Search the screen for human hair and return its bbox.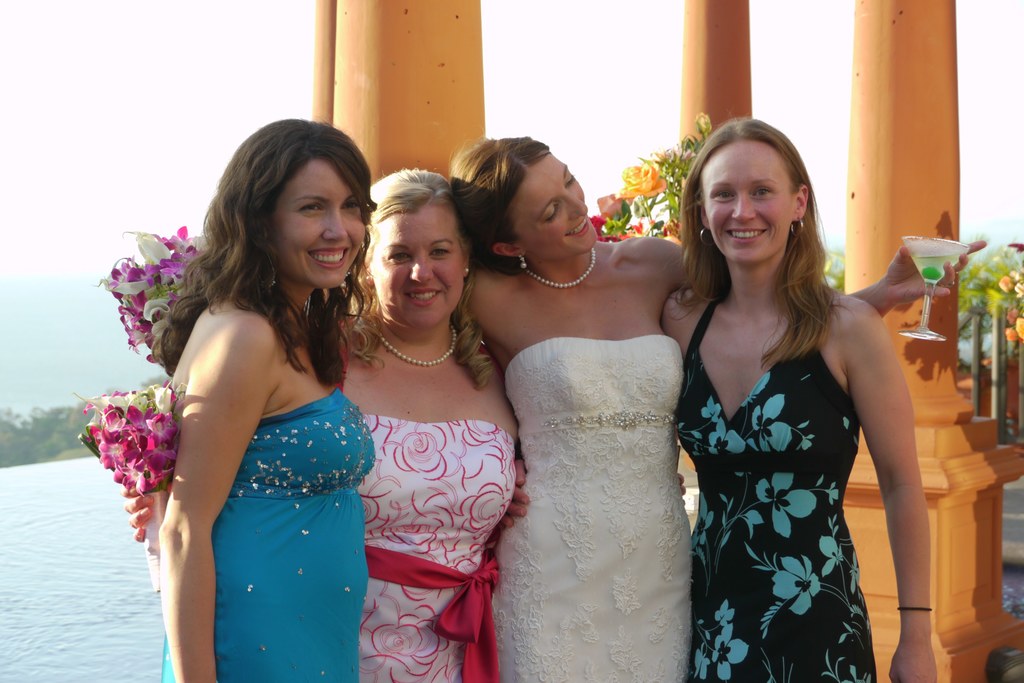
Found: (351,162,500,399).
